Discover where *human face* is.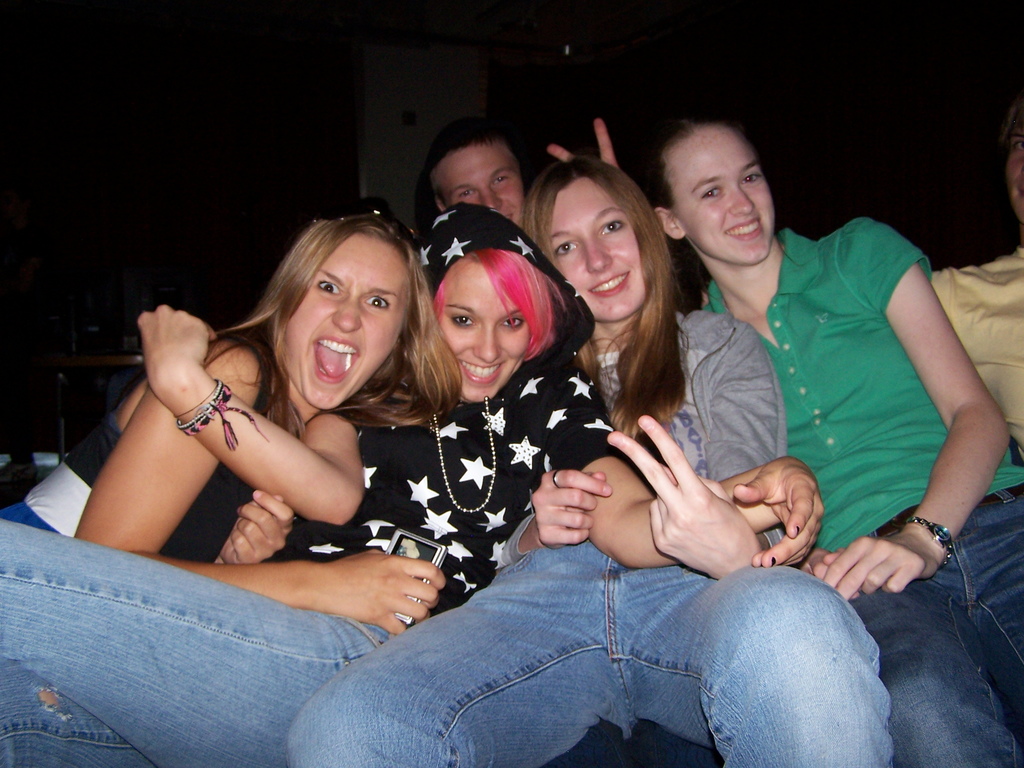
Discovered at (x1=429, y1=146, x2=523, y2=228).
